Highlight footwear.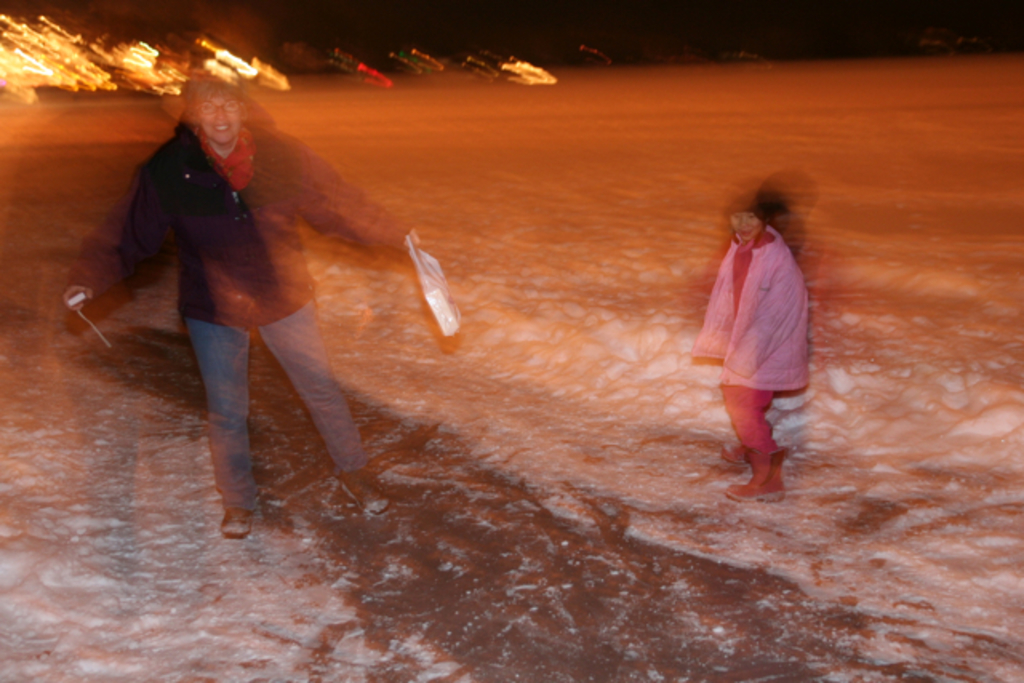
Highlighted region: bbox=[726, 441, 789, 501].
